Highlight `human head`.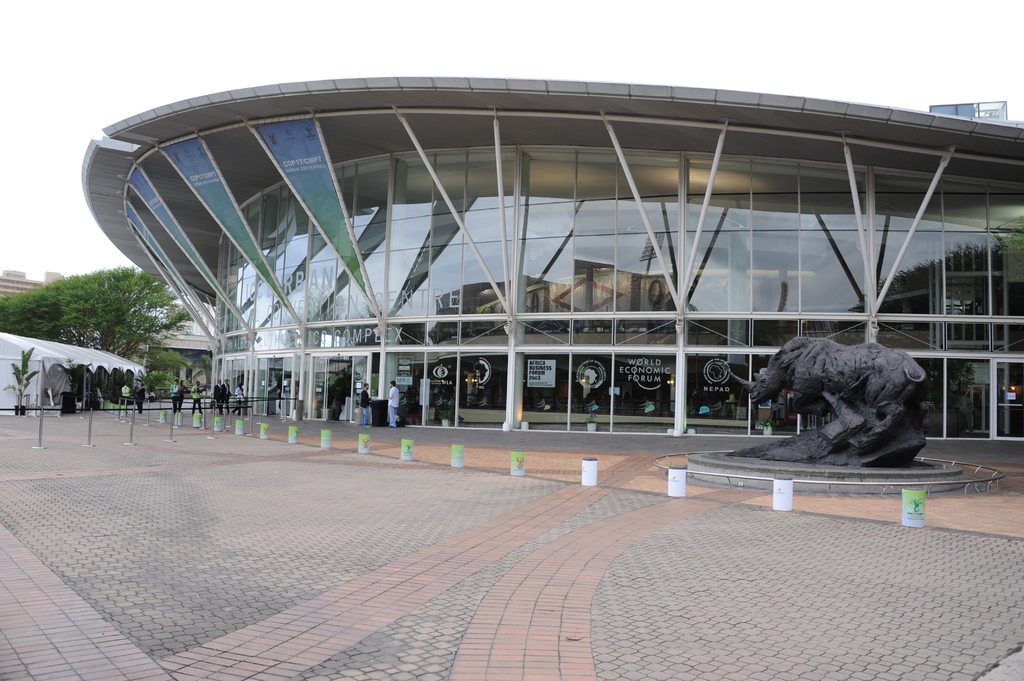
Highlighted region: 357,382,369,392.
